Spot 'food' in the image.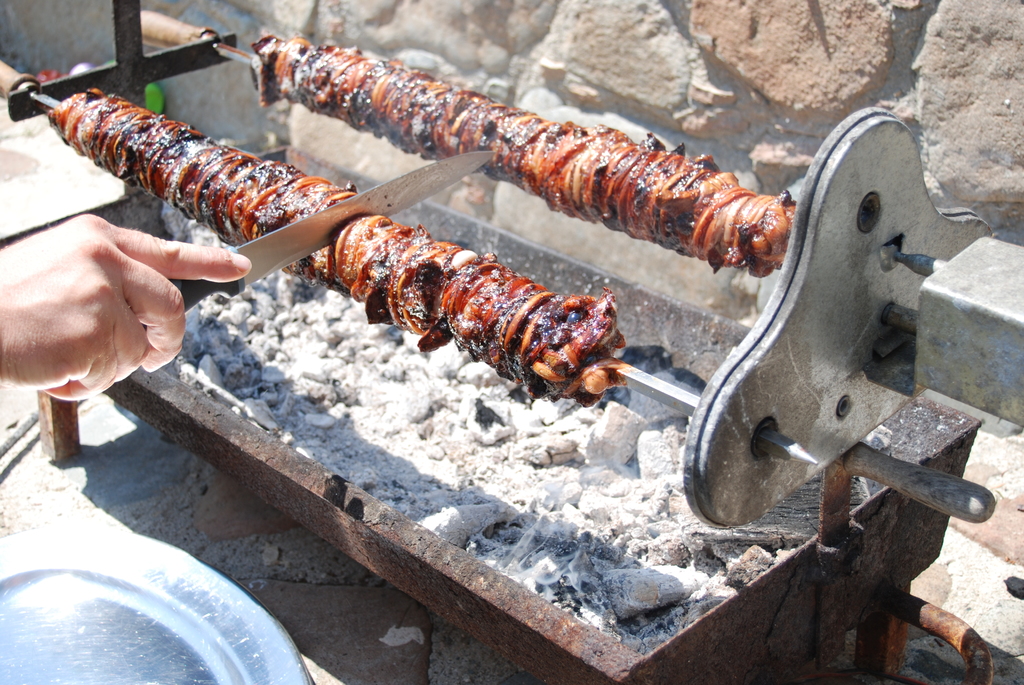
'food' found at 248/33/797/278.
